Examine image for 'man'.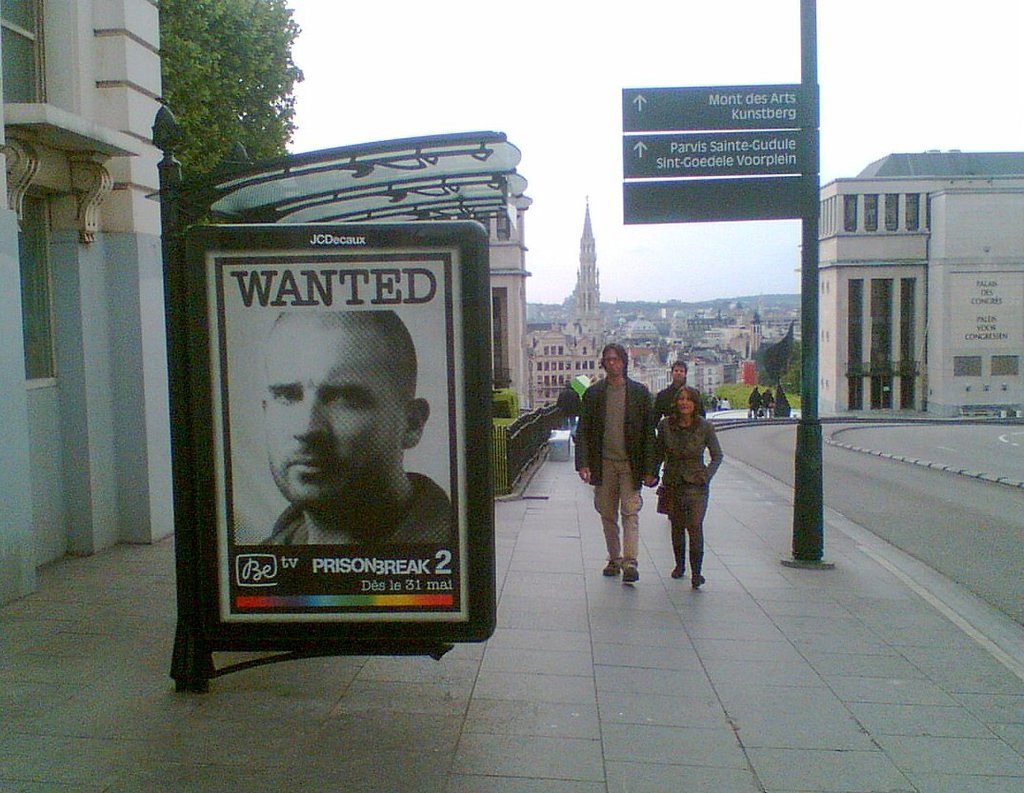
Examination result: 761, 388, 772, 419.
